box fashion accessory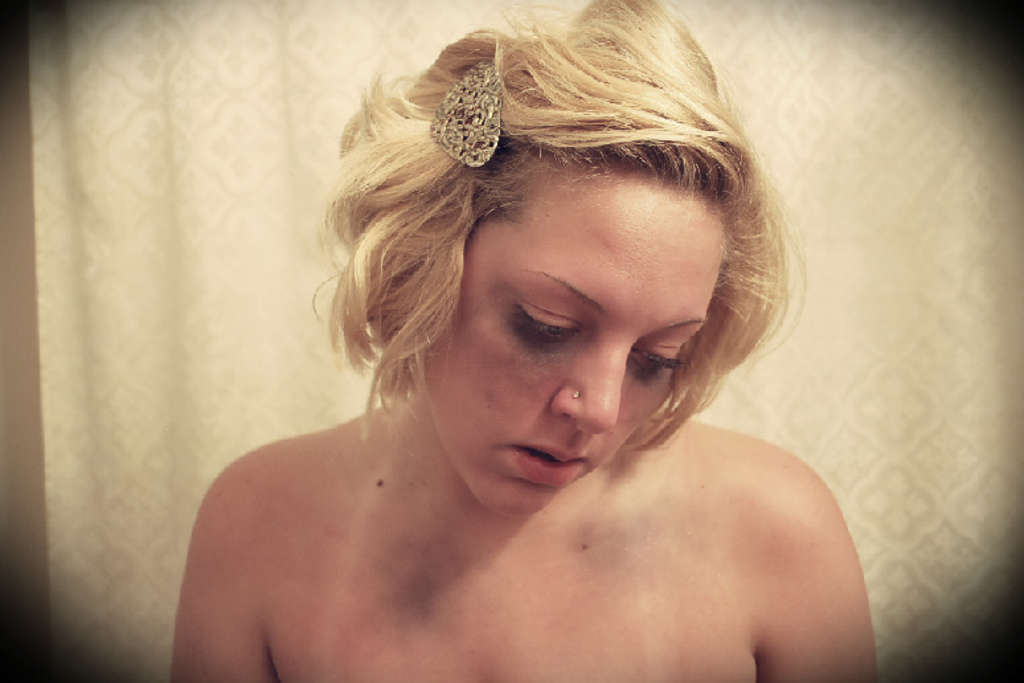
(x1=572, y1=392, x2=581, y2=400)
